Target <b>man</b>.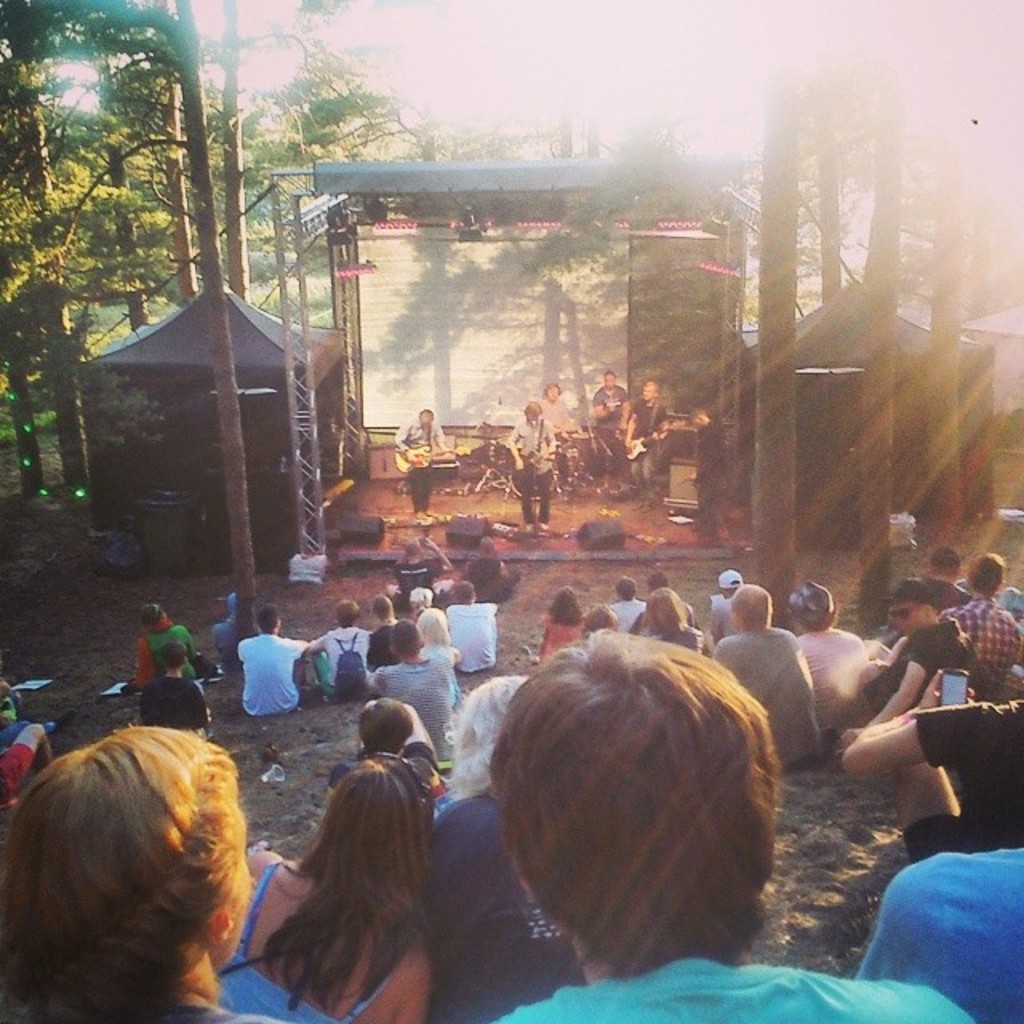
Target region: 606:576:645:634.
